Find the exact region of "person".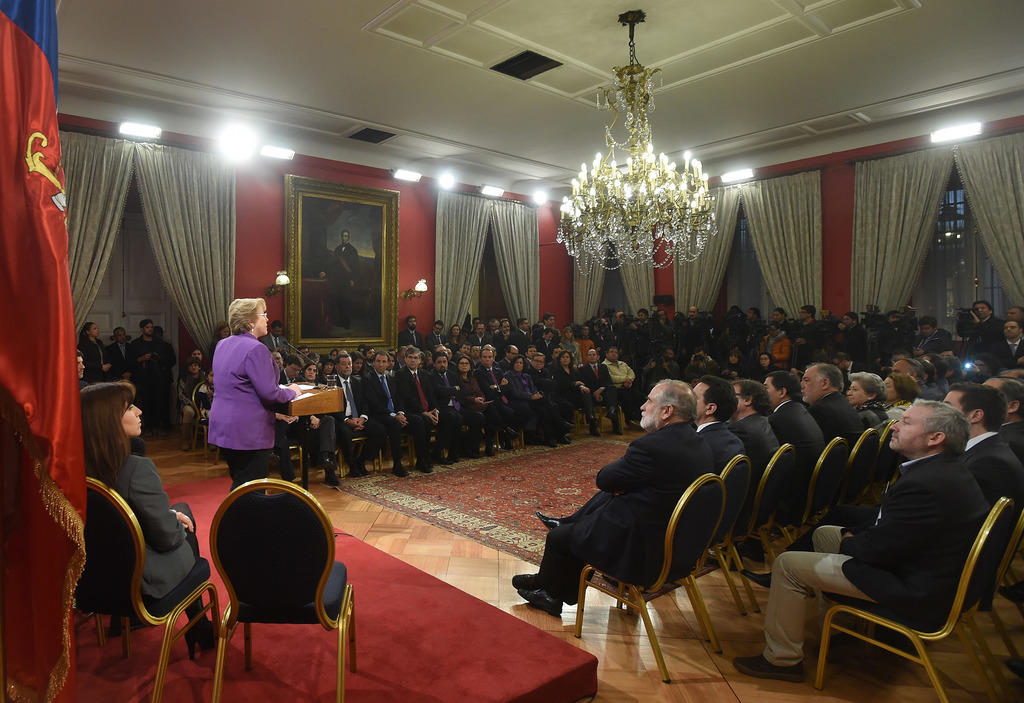
Exact region: 835/369/893/453.
